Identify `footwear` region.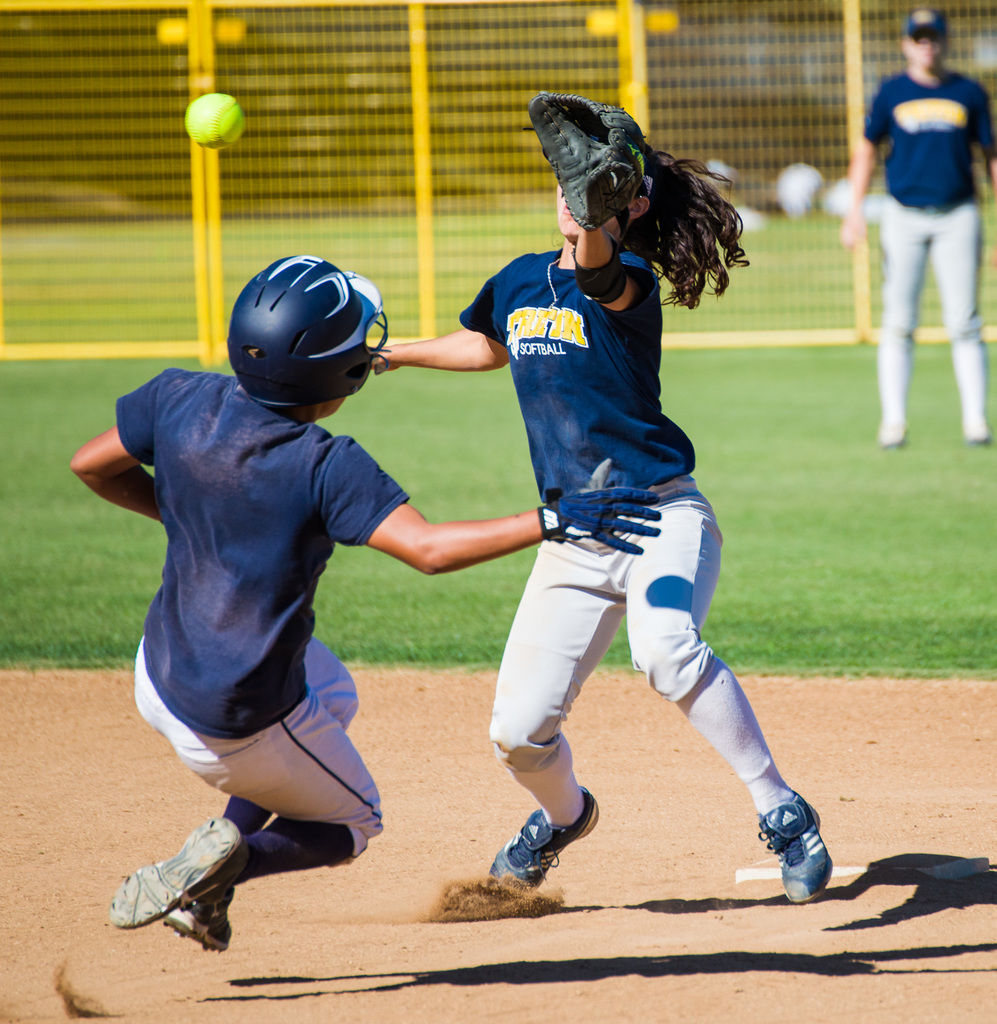
Region: x1=162 y1=883 x2=234 y2=956.
